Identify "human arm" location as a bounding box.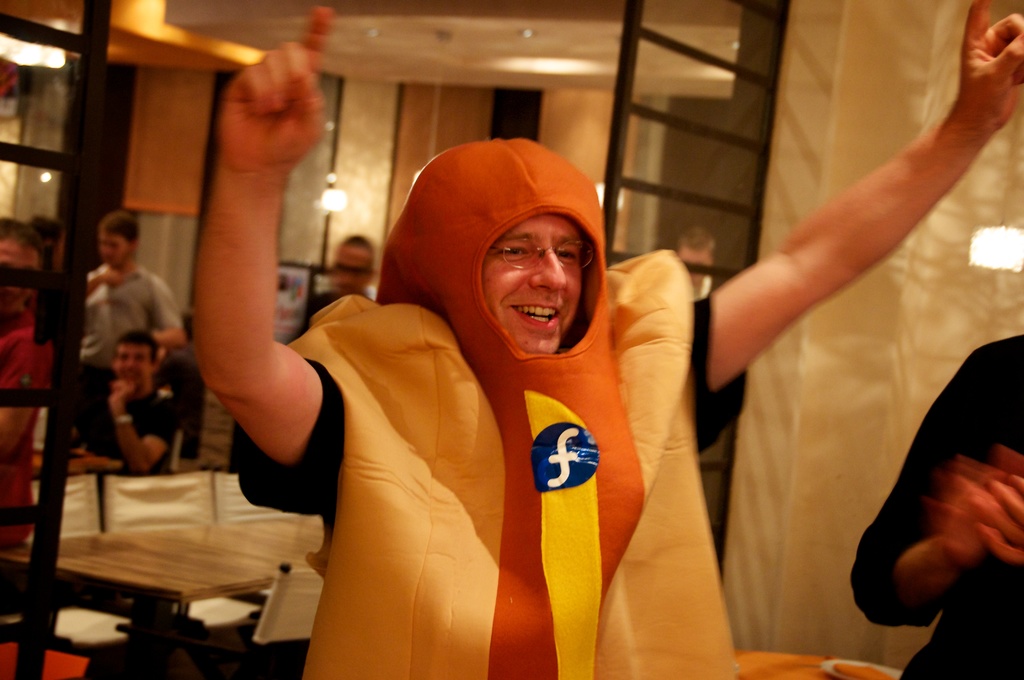
[x1=152, y1=273, x2=188, y2=350].
